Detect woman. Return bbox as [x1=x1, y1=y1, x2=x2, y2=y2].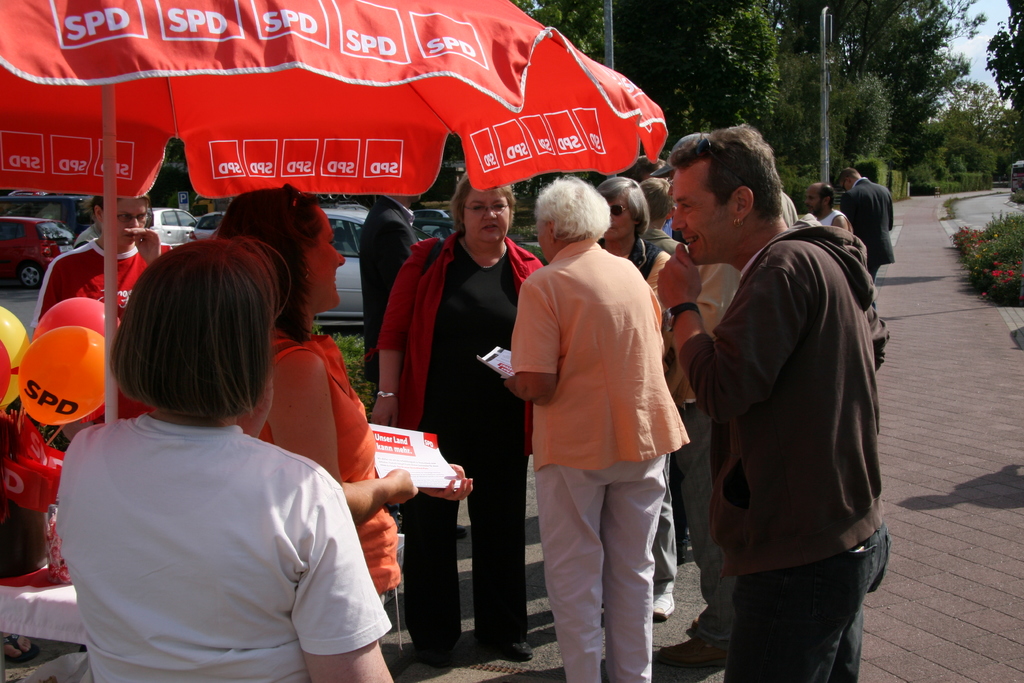
[x1=33, y1=186, x2=173, y2=445].
